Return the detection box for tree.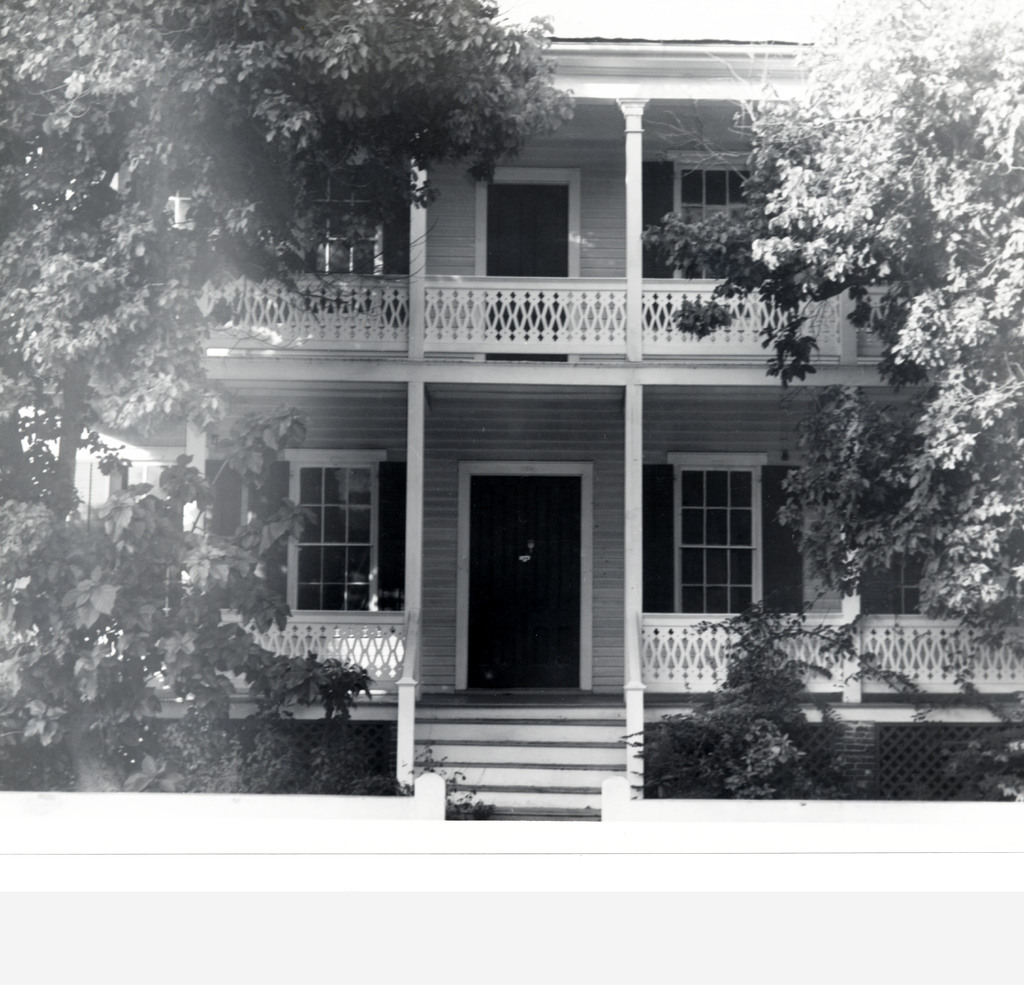
crop(616, 598, 941, 803).
